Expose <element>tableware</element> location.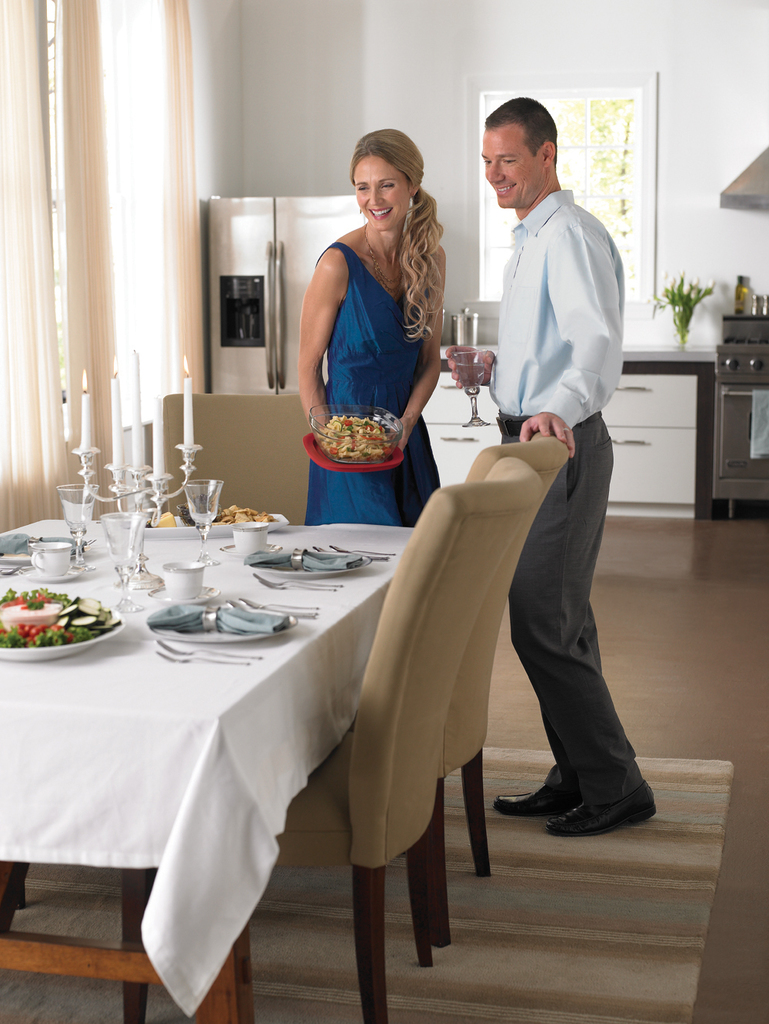
Exposed at x1=27, y1=537, x2=72, y2=580.
